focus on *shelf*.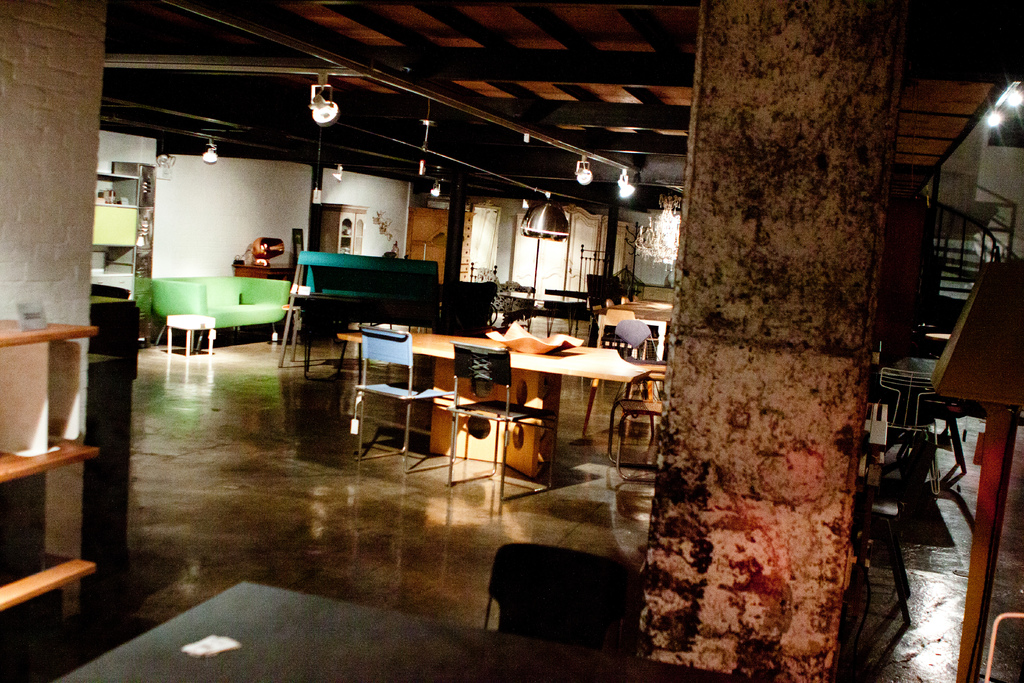
Focused at 0/317/98/484.
